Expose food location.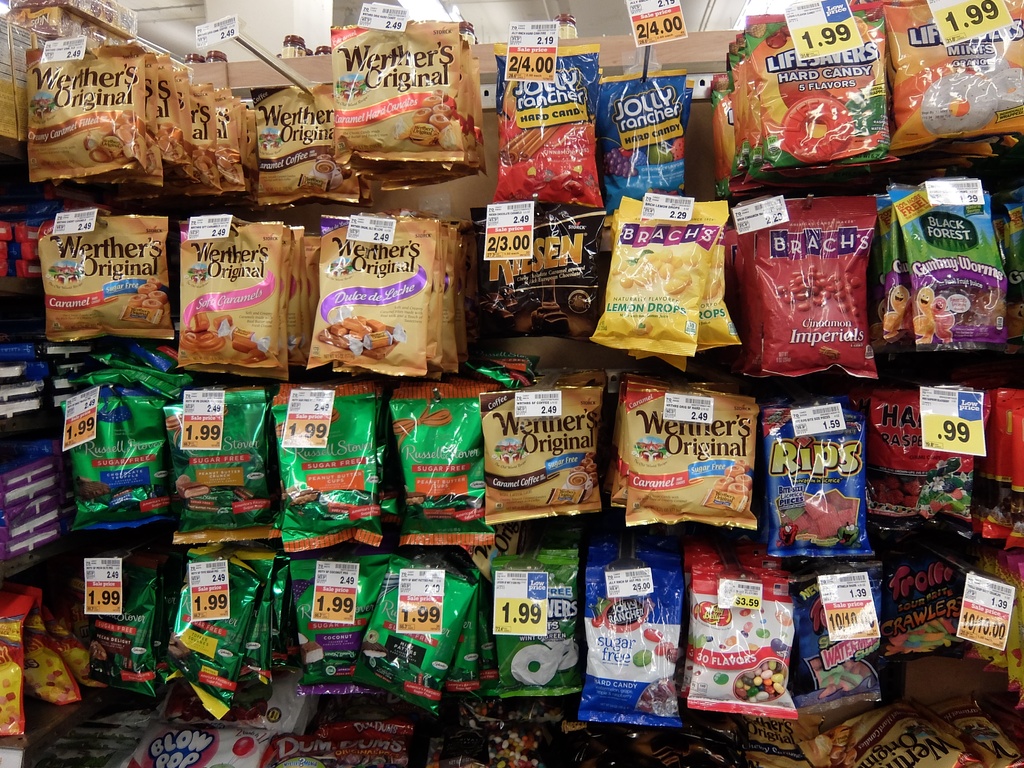
Exposed at select_region(919, 71, 996, 135).
